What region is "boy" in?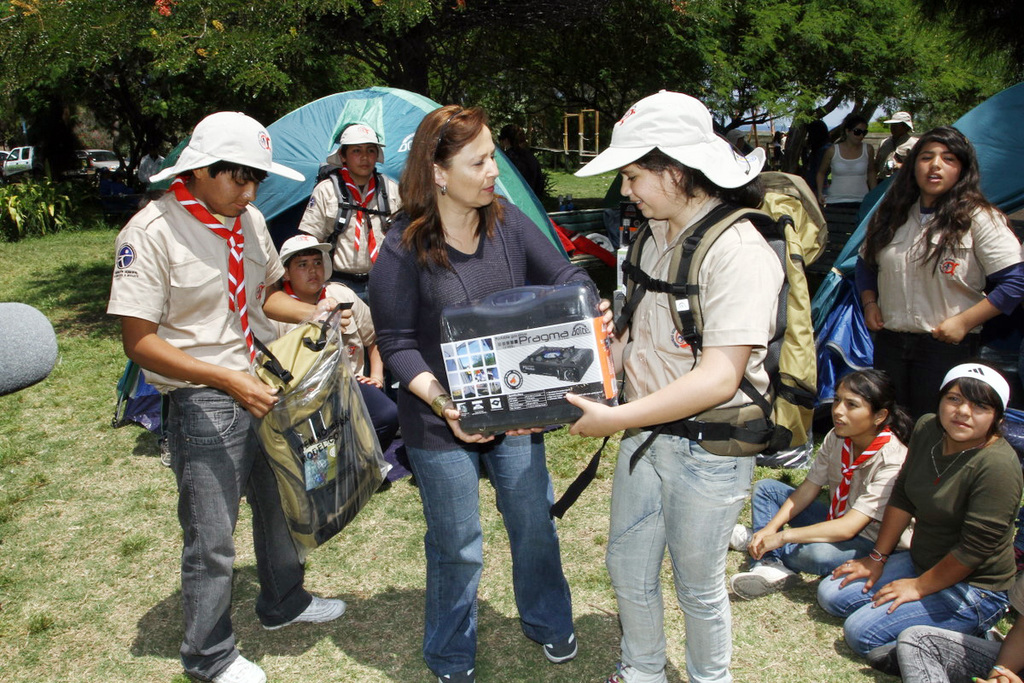
bbox(96, 102, 320, 637).
